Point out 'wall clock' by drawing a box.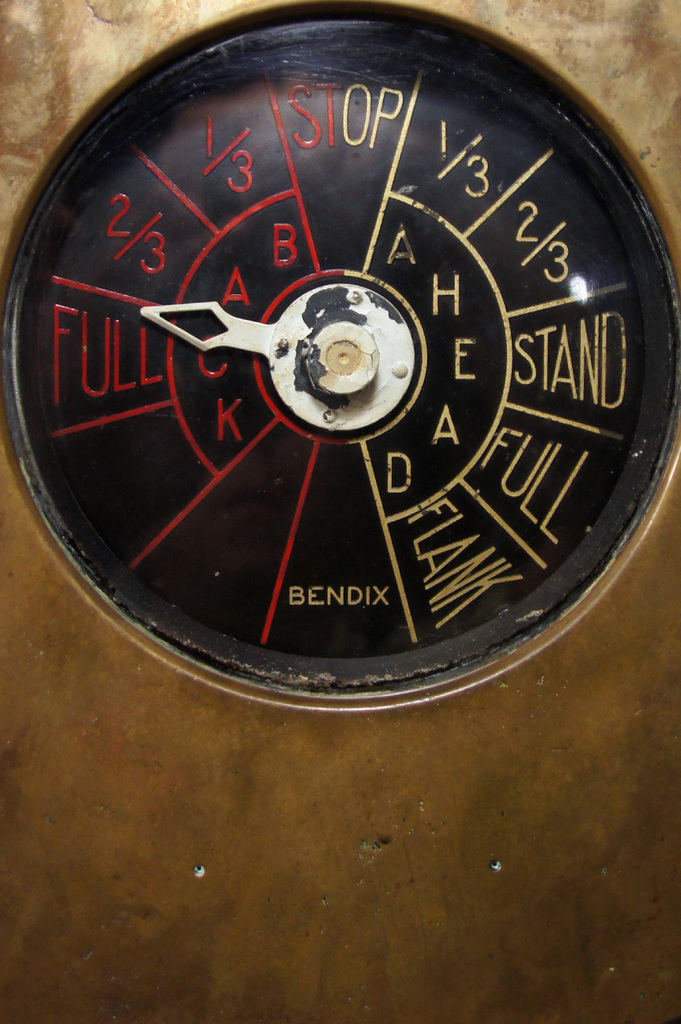
locate(33, 25, 638, 920).
